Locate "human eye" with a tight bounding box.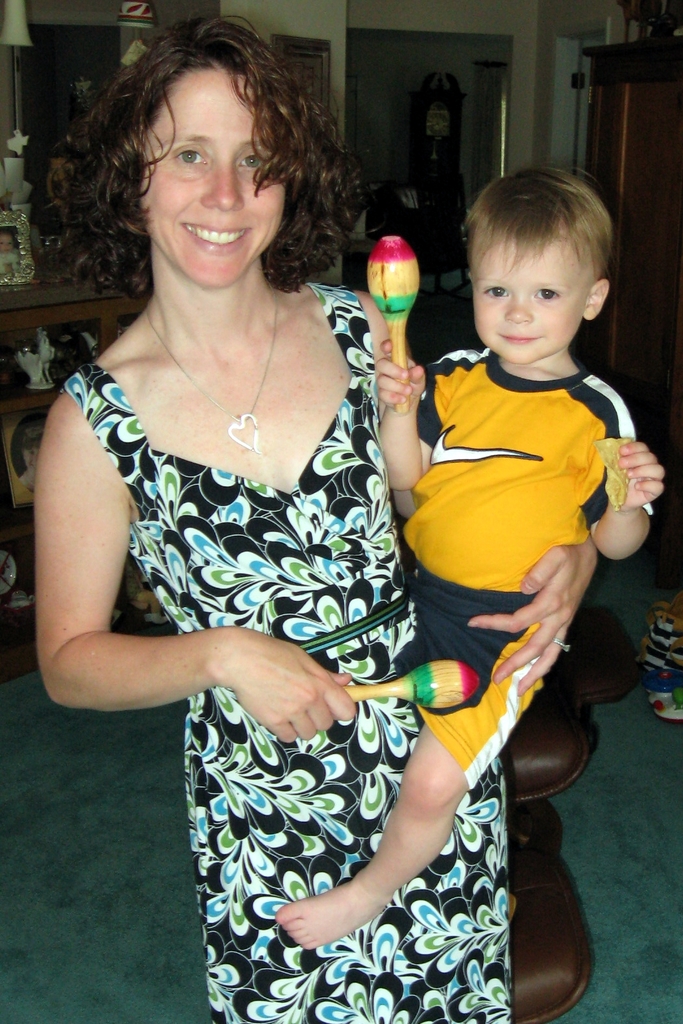
rect(239, 151, 269, 168).
